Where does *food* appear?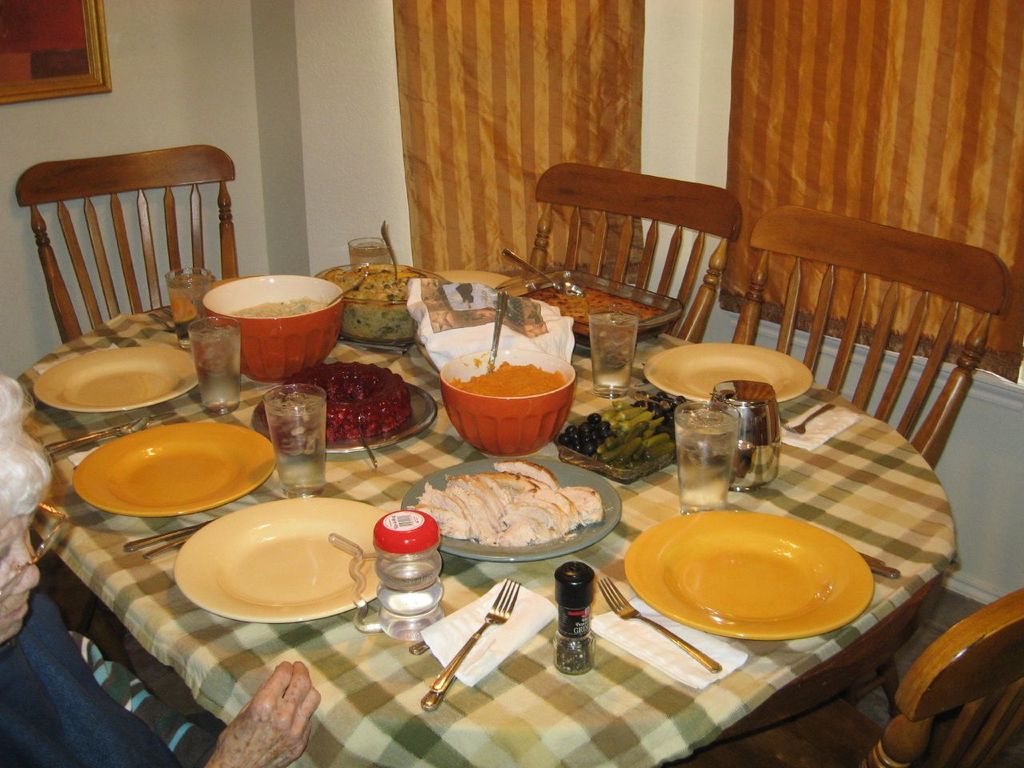
Appears at (320,262,426,345).
